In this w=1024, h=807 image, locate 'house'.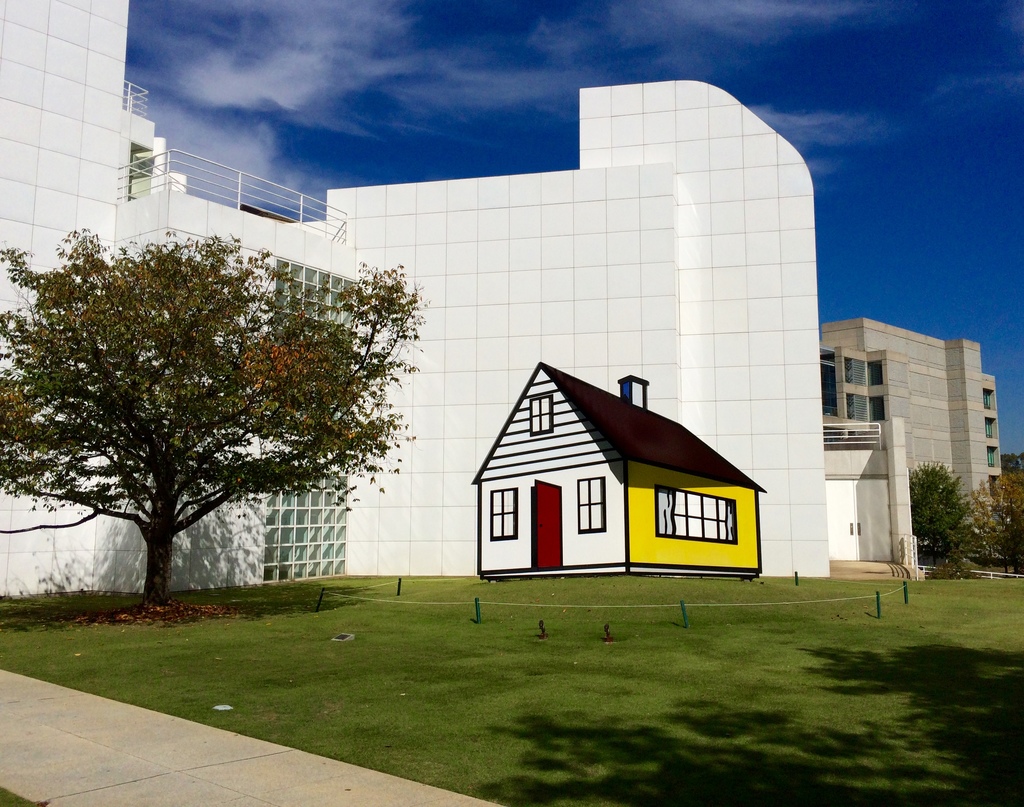
Bounding box: [left=813, top=308, right=1009, bottom=577].
